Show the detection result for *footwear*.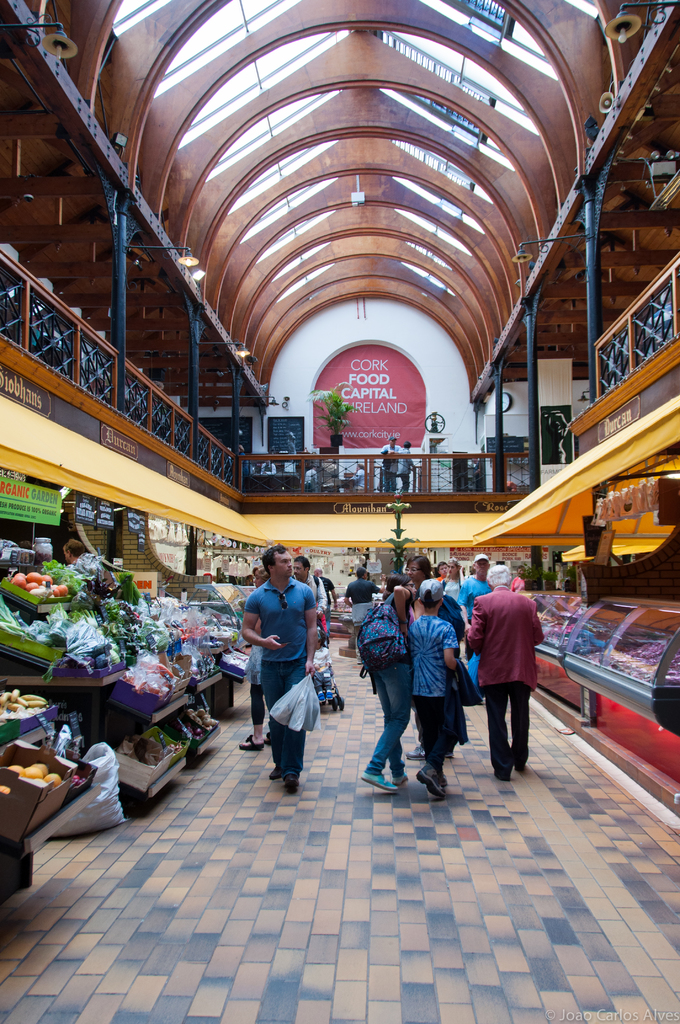
269:767:287:780.
